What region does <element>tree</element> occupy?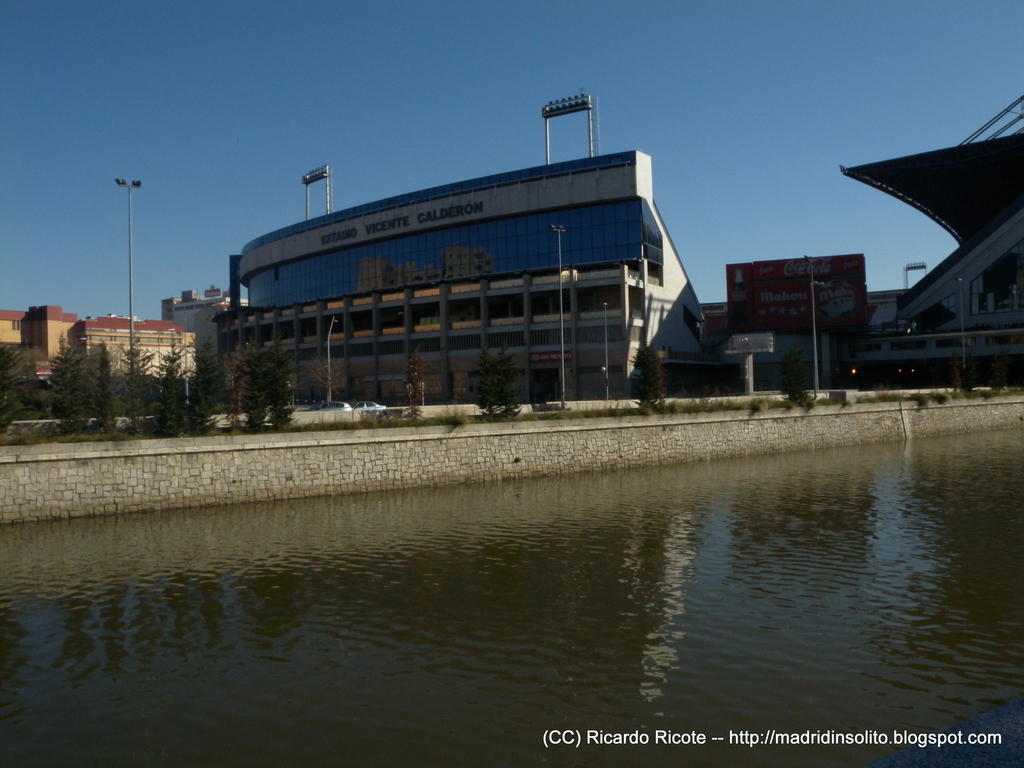
<box>477,326,520,424</box>.
